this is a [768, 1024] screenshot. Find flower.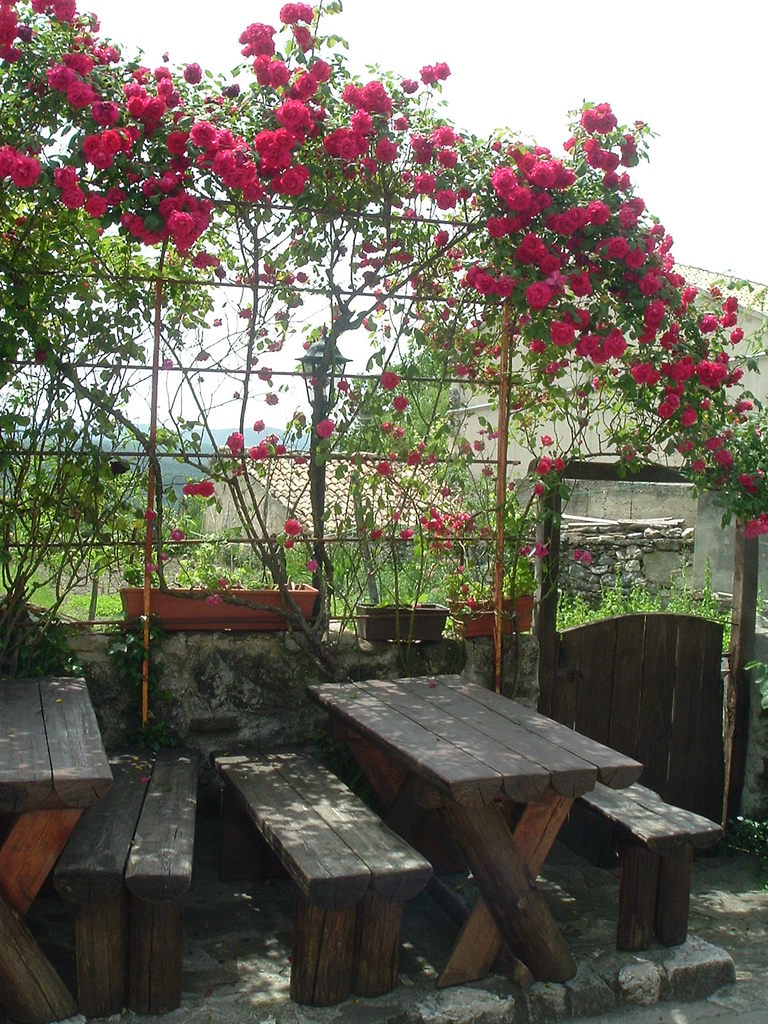
Bounding box: bbox=(410, 171, 435, 200).
